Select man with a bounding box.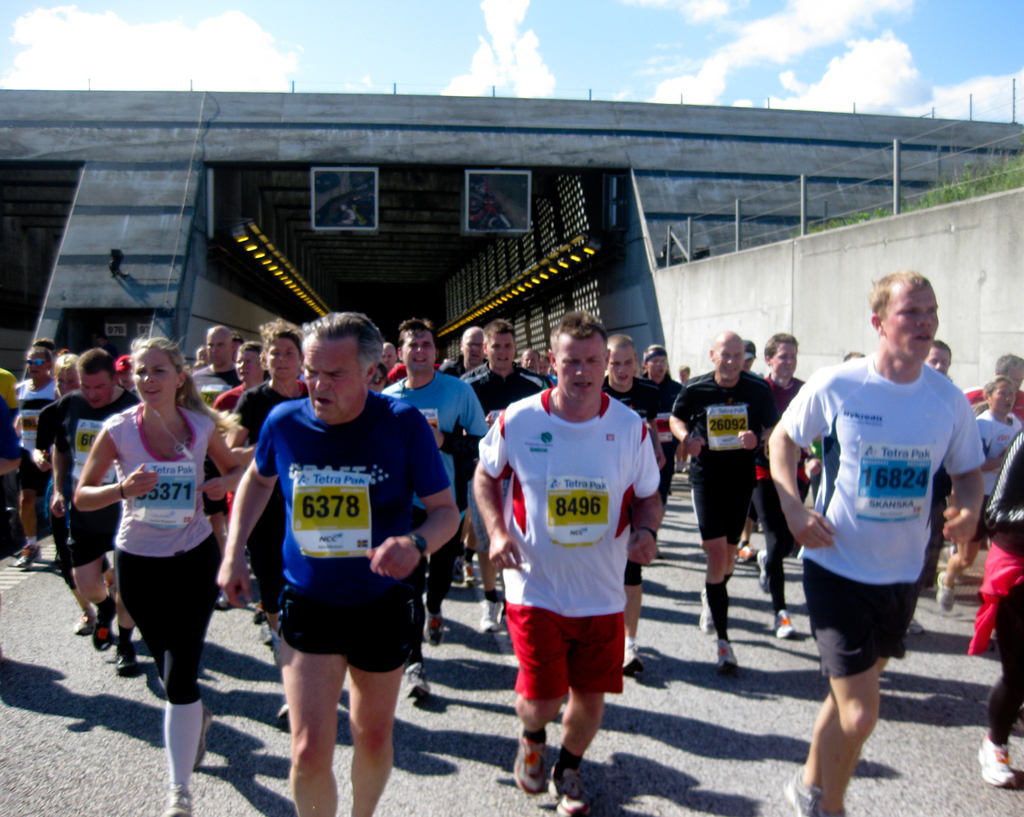
<box>467,308,663,816</box>.
